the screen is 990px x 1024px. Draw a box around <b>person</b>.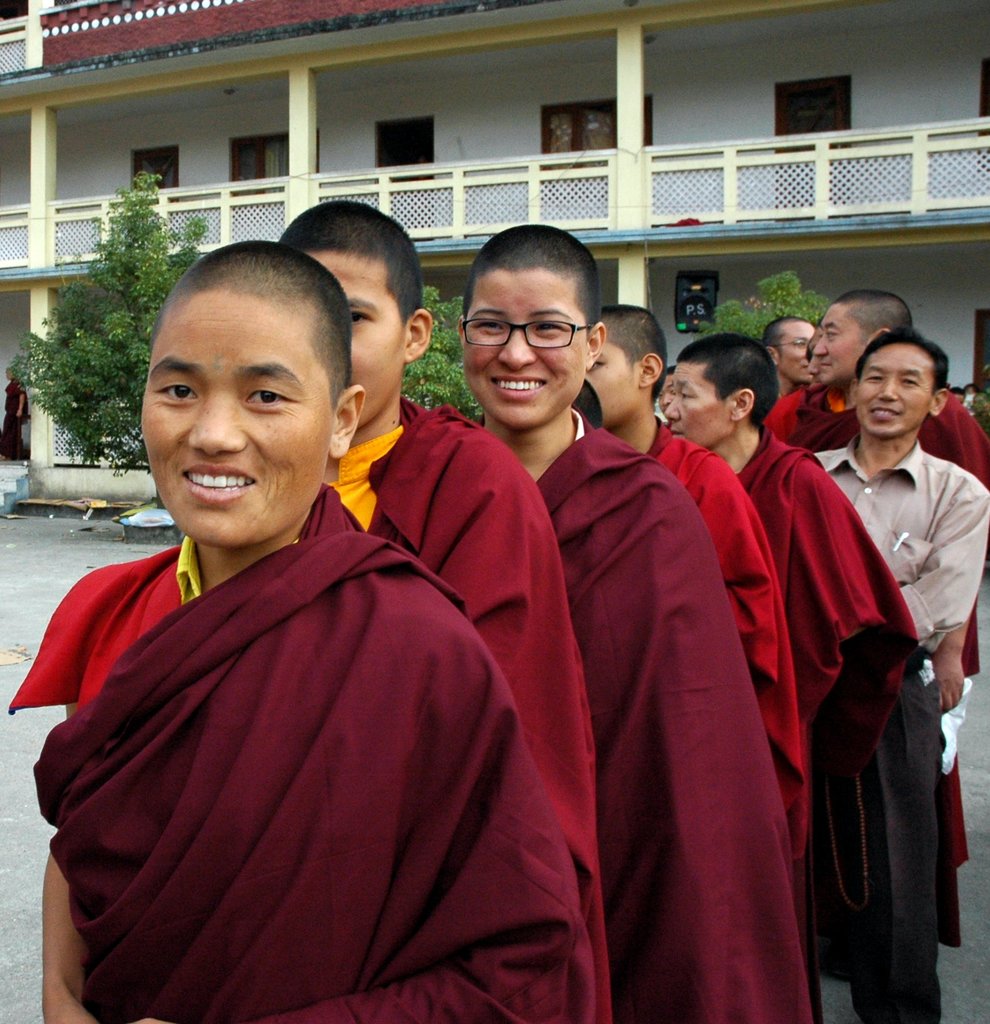
{"left": 808, "top": 330, "right": 989, "bottom": 1023}.
